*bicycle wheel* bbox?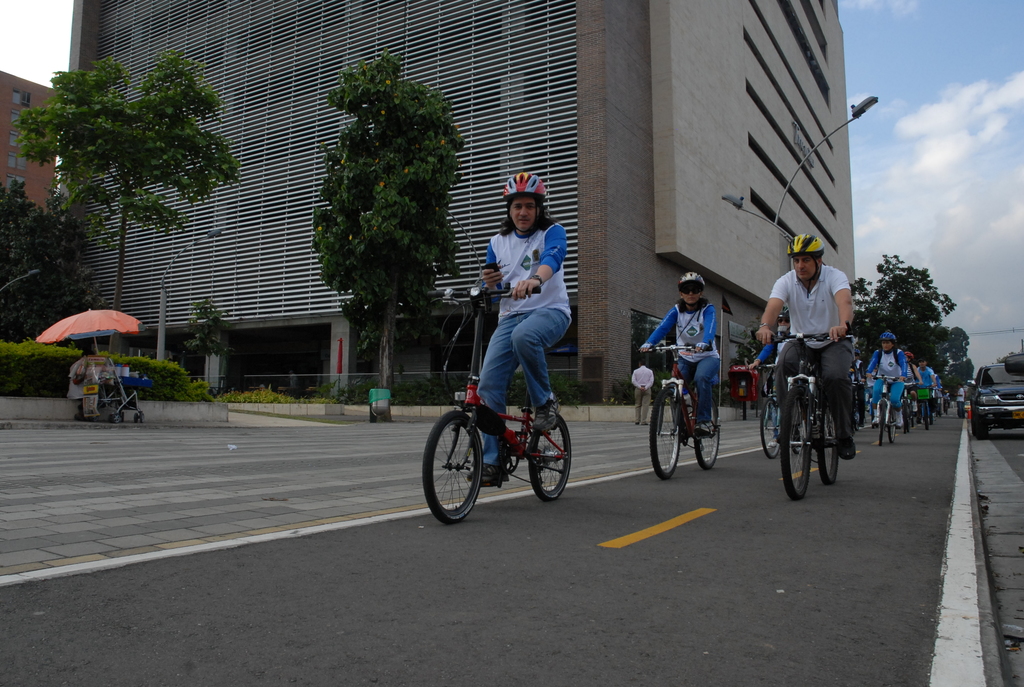
<region>694, 406, 721, 469</region>
